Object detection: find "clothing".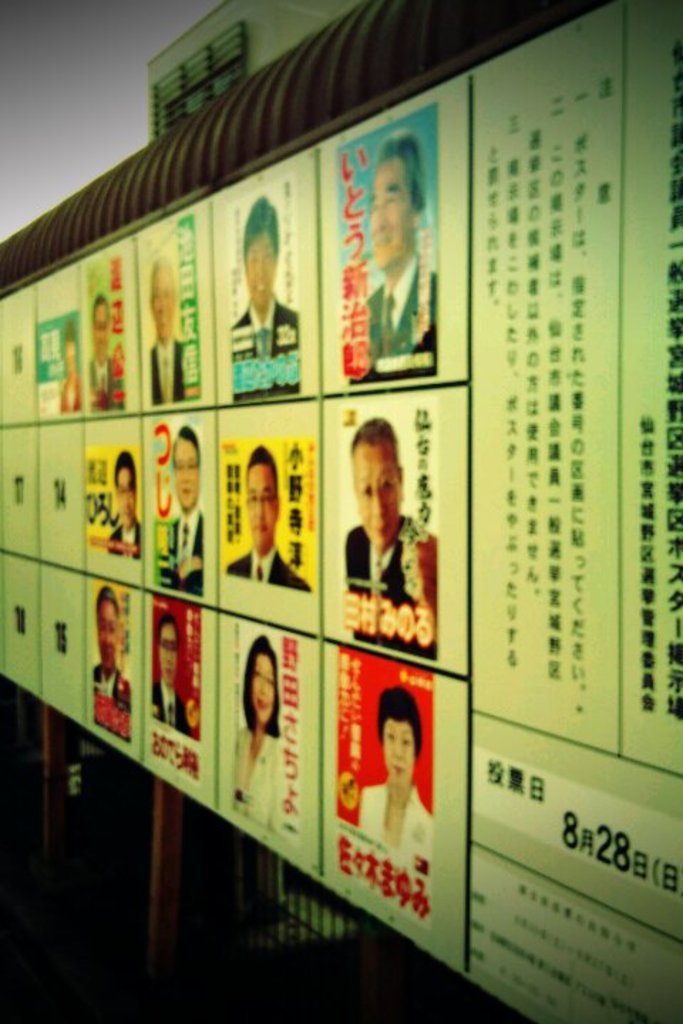
pyautogui.locateOnScreen(235, 731, 279, 825).
